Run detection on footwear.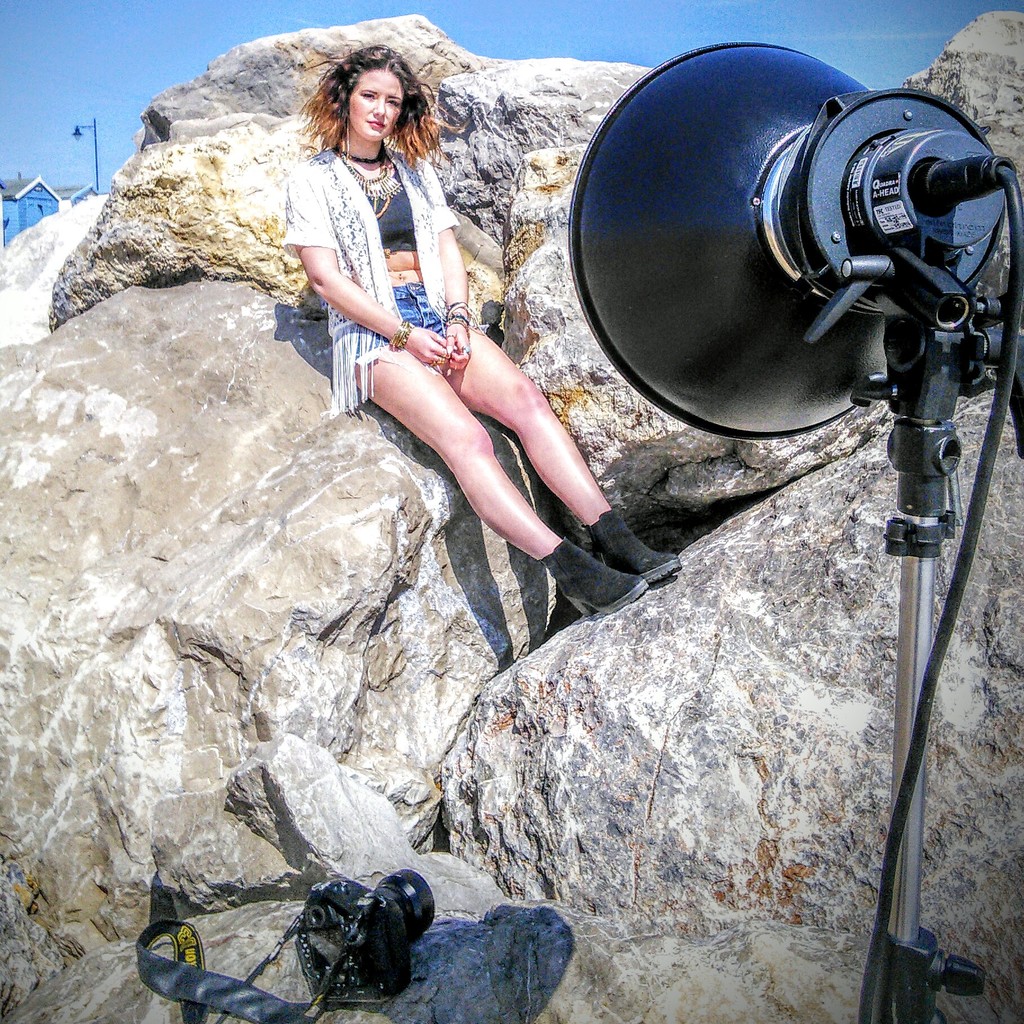
Result: Rect(585, 508, 679, 581).
